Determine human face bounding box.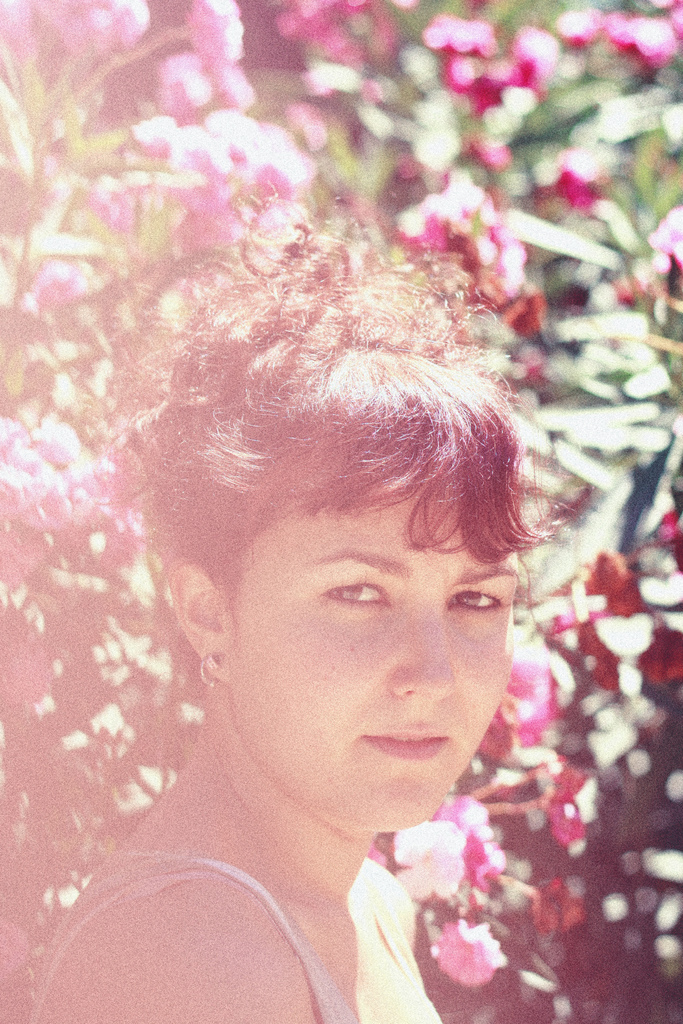
Determined: <bbox>225, 474, 526, 835</bbox>.
